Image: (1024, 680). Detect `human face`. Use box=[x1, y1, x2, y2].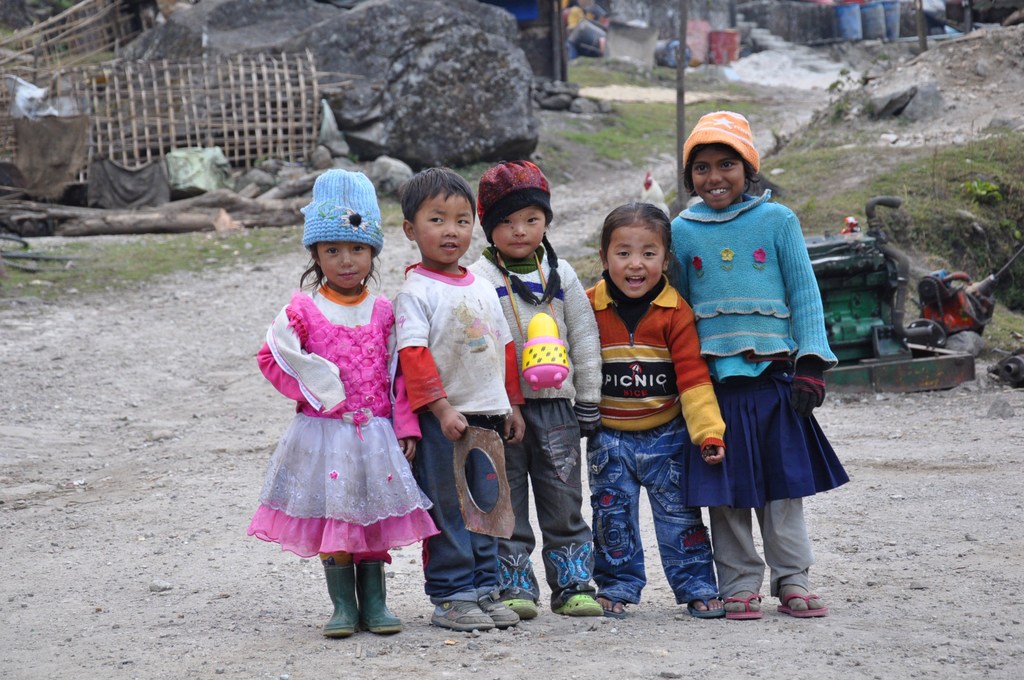
box=[488, 204, 545, 255].
